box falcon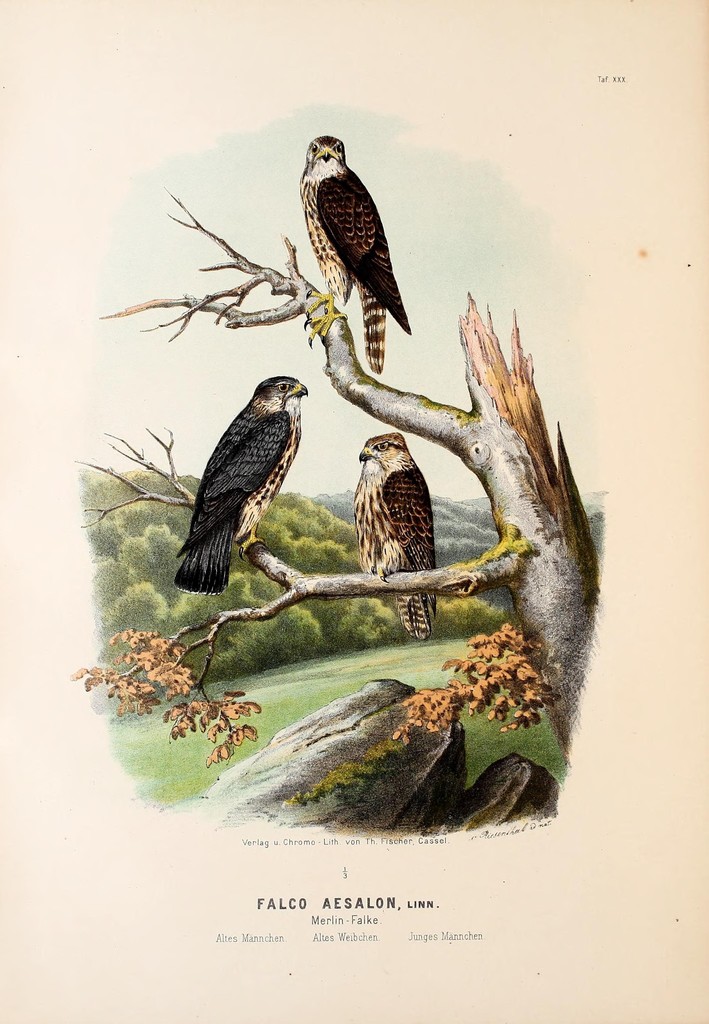
select_region(350, 428, 427, 643)
